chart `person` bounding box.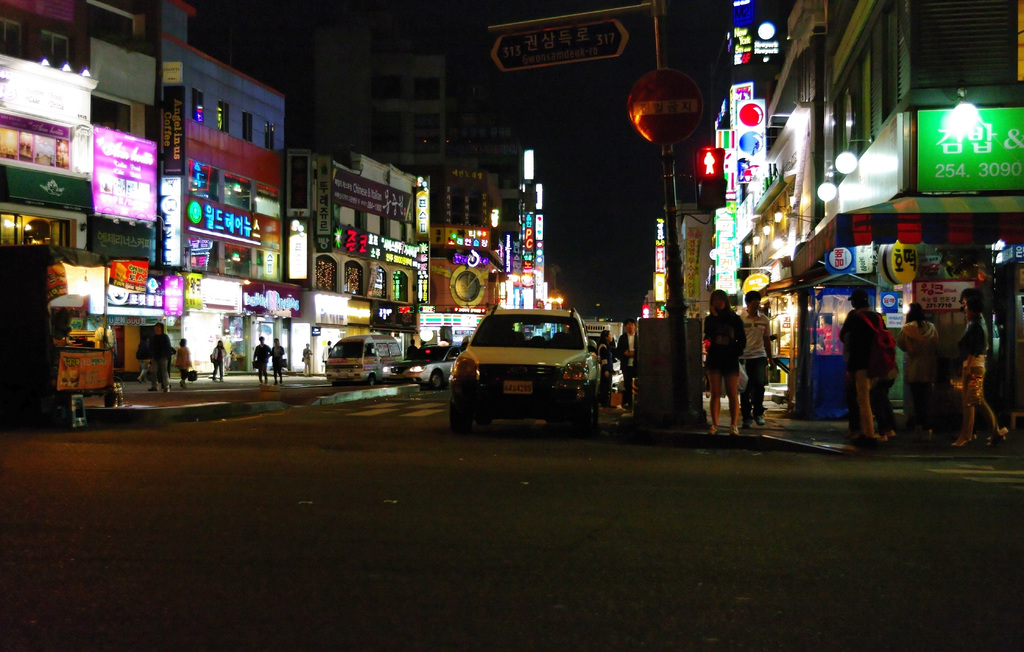
Charted: [x1=613, y1=314, x2=637, y2=412].
